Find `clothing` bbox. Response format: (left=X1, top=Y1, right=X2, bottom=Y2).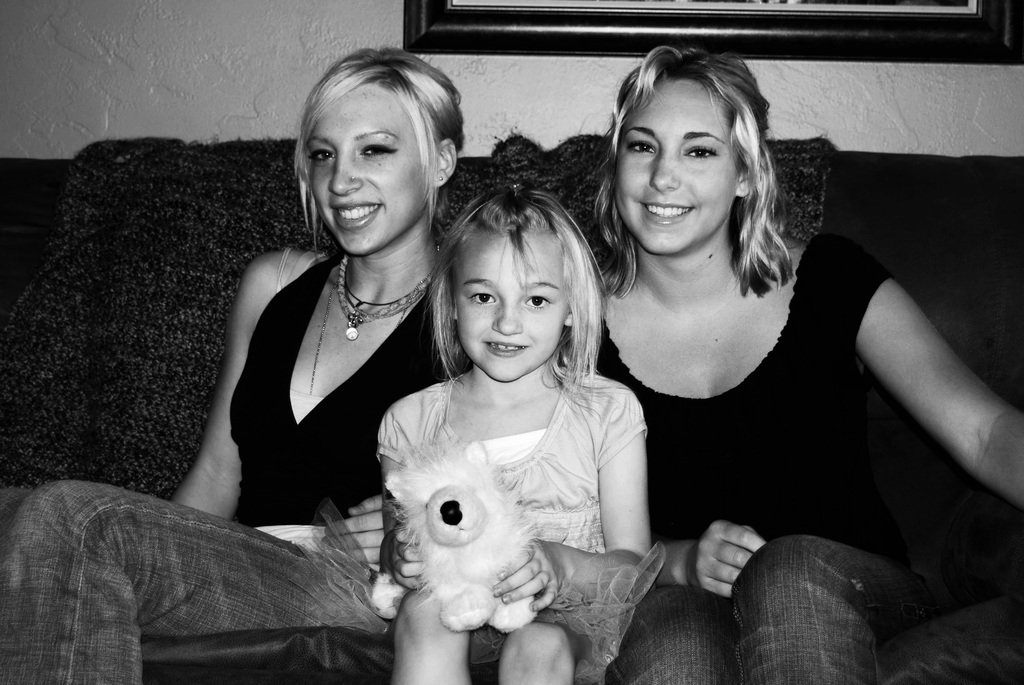
(left=591, top=233, right=900, bottom=553).
